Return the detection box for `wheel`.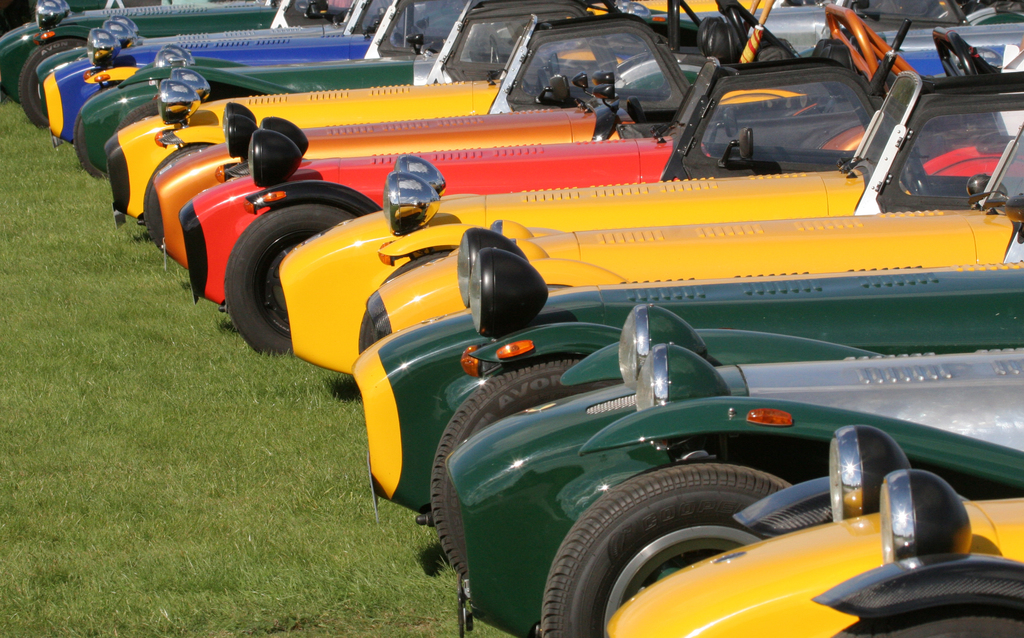
[x1=425, y1=351, x2=623, y2=578].
